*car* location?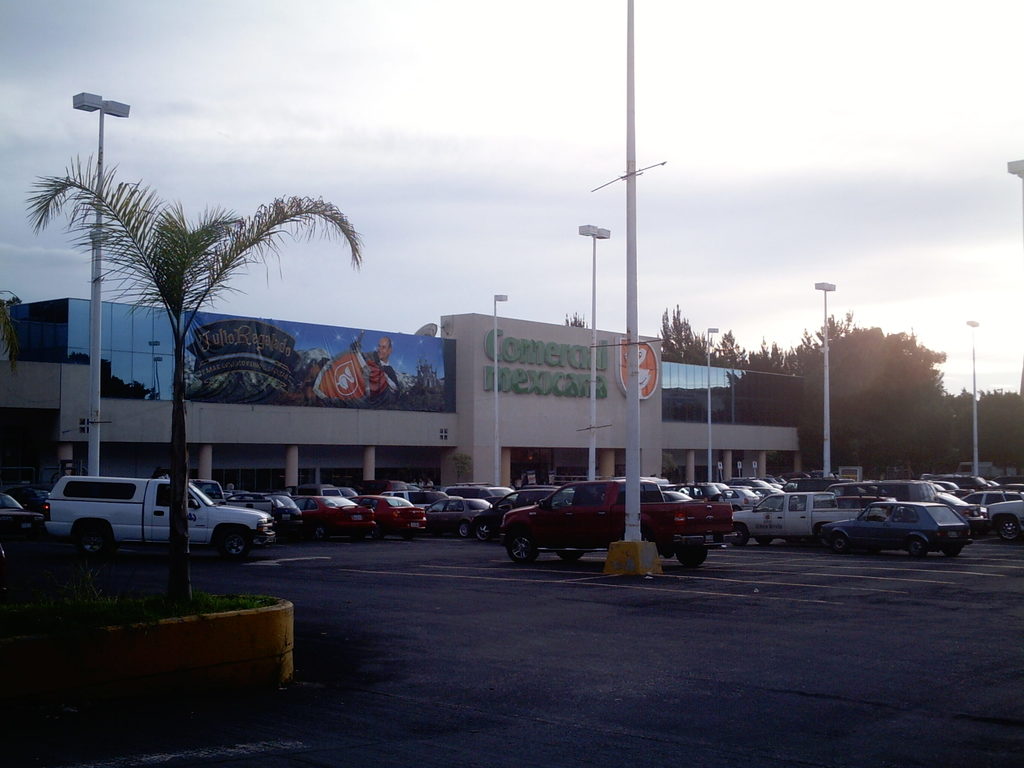
[802, 489, 999, 561]
